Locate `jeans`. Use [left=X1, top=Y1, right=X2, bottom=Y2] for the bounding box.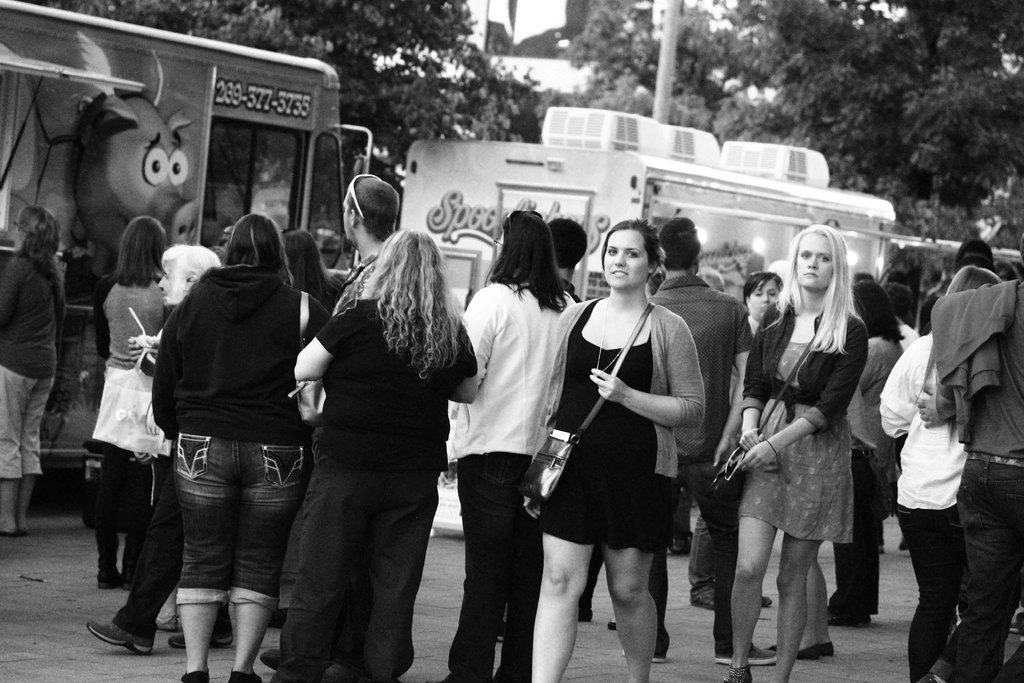
[left=442, top=452, right=543, bottom=682].
